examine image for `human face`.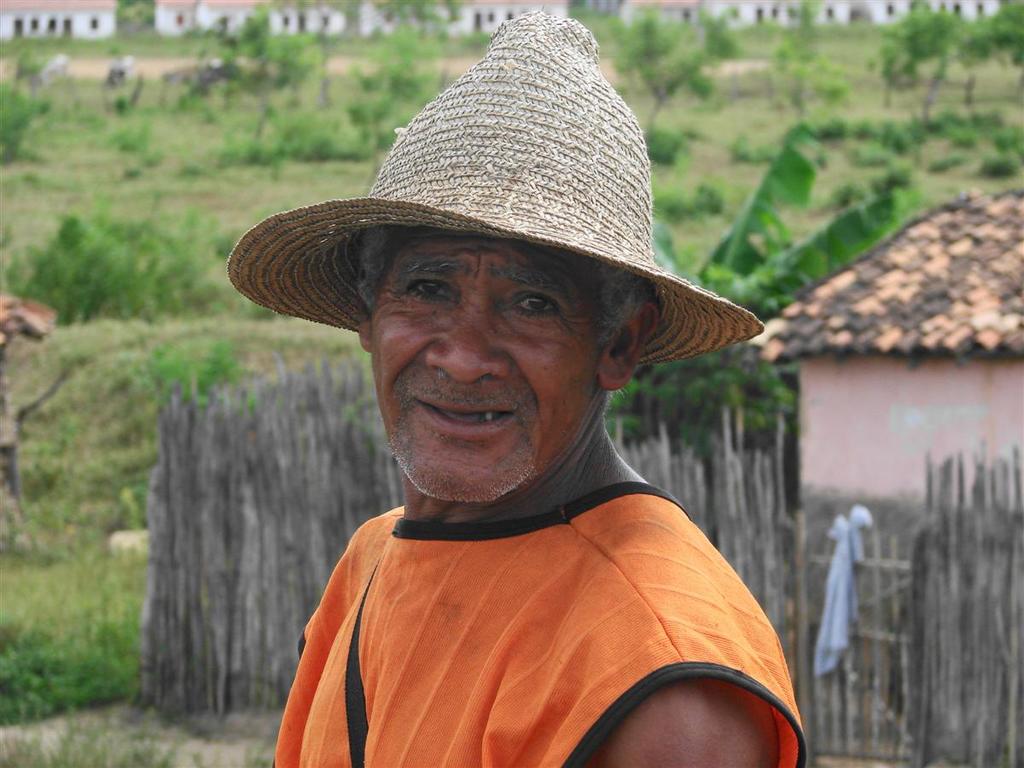
Examination result: region(371, 230, 600, 501).
